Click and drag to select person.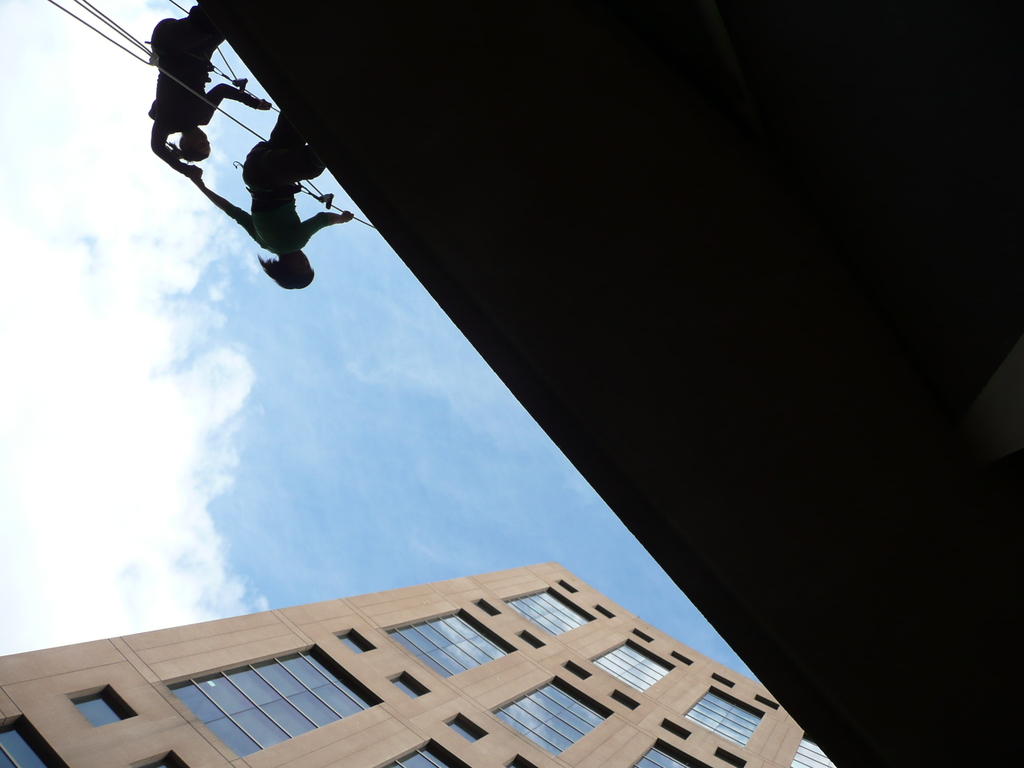
Selection: {"x1": 184, "y1": 100, "x2": 355, "y2": 297}.
